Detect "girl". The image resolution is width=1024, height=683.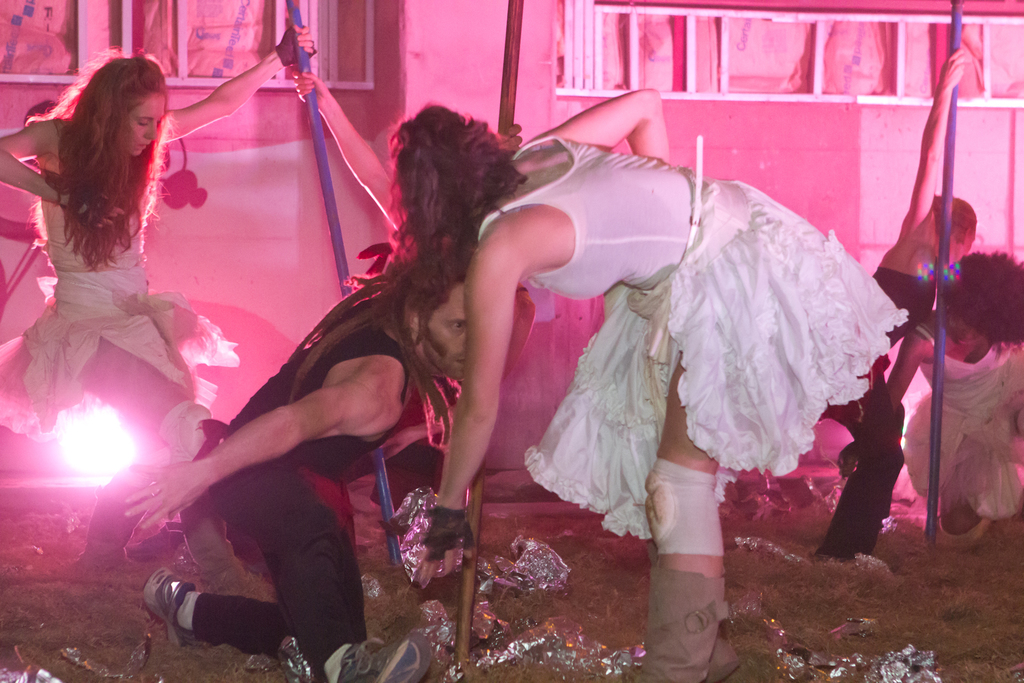
locate(829, 247, 1023, 537).
